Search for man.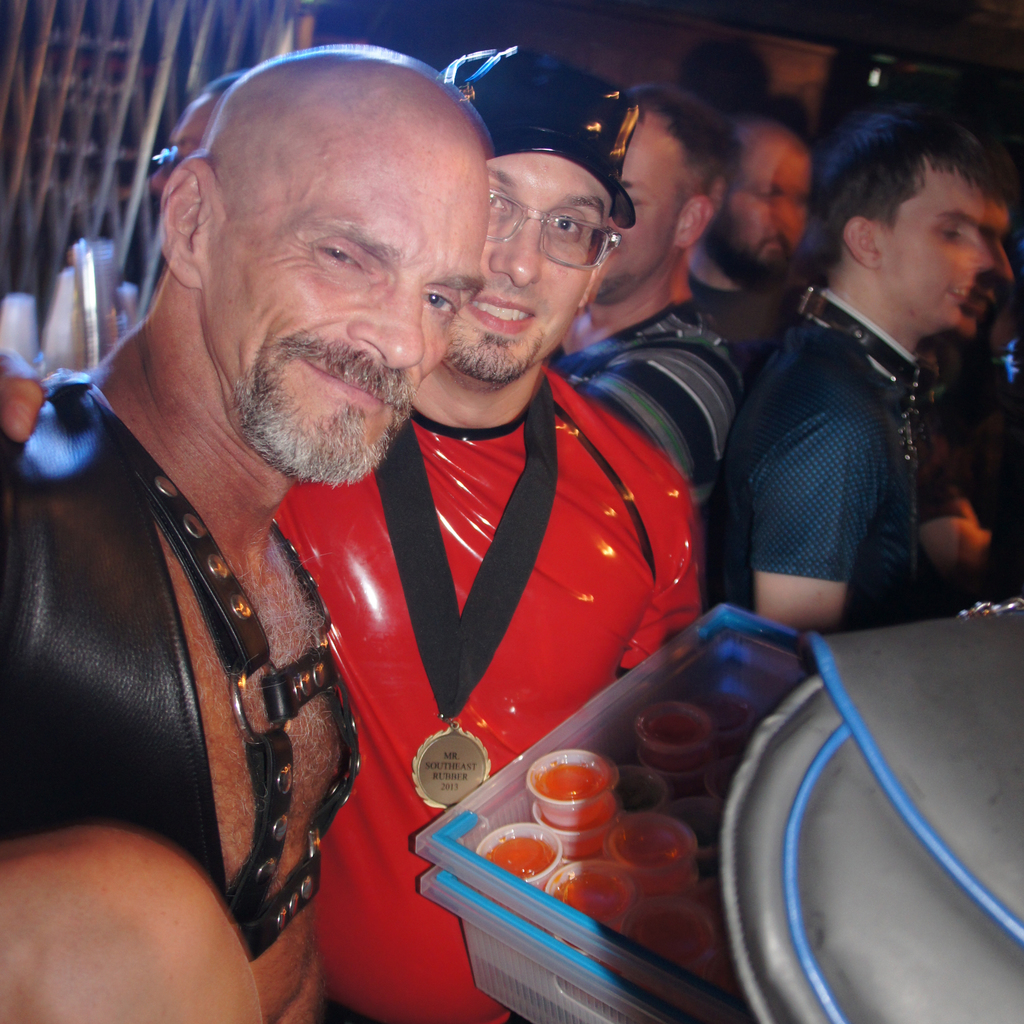
Found at bbox=(726, 106, 1023, 634).
